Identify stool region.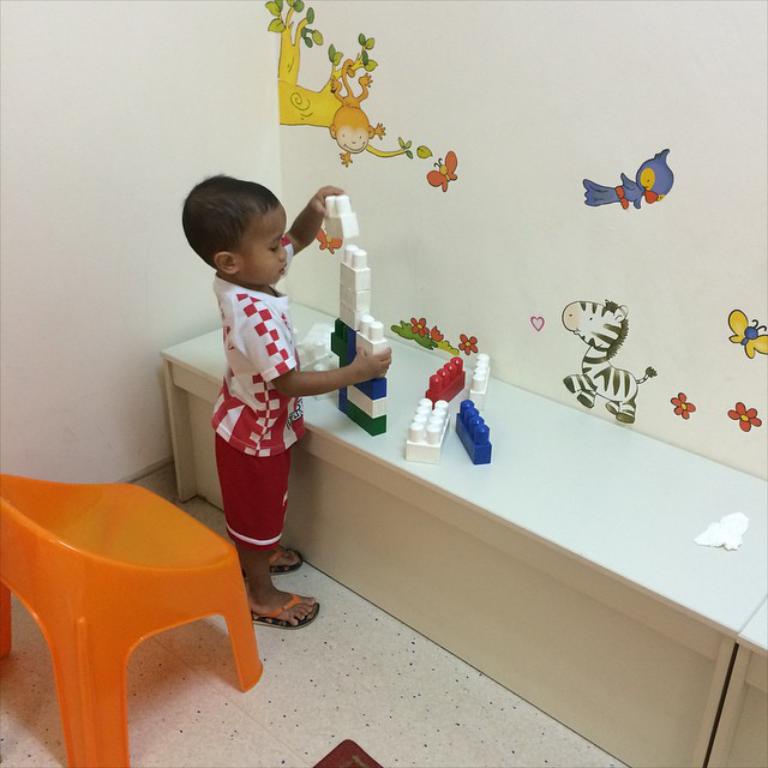
Region: l=0, t=467, r=263, b=767.
